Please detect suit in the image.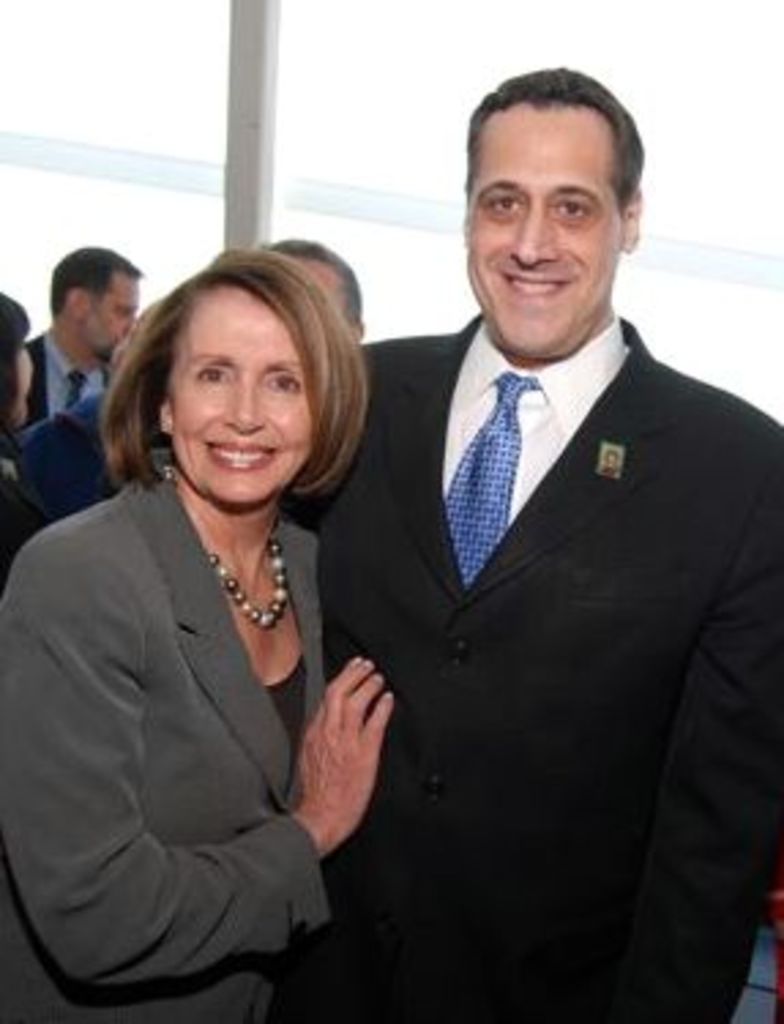
328/161/751/980.
